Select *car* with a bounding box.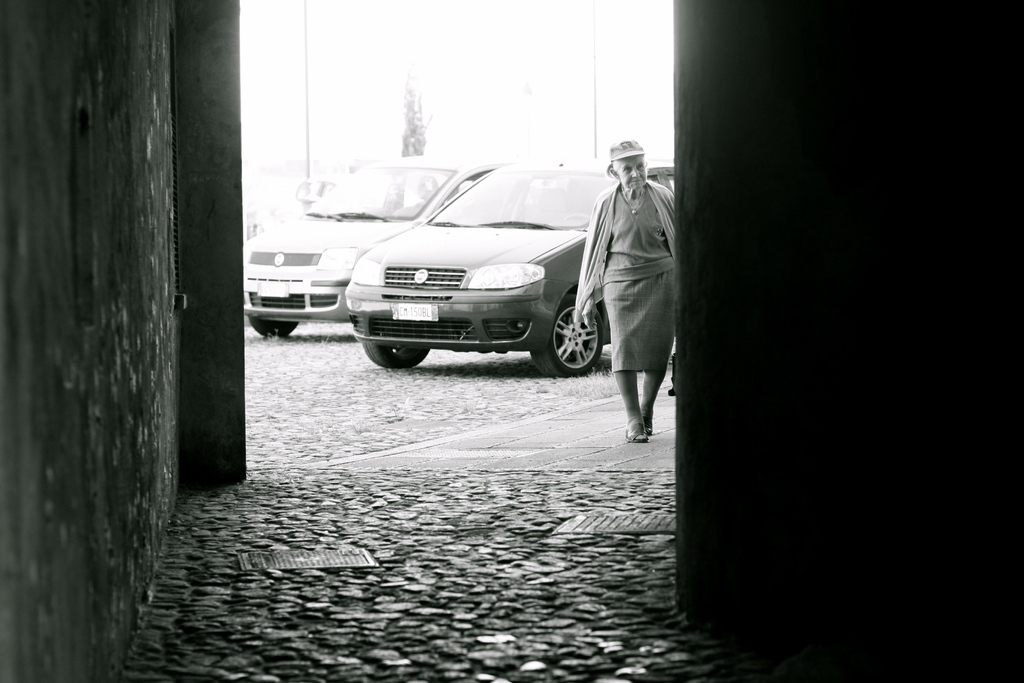
<bbox>245, 155, 509, 335</bbox>.
